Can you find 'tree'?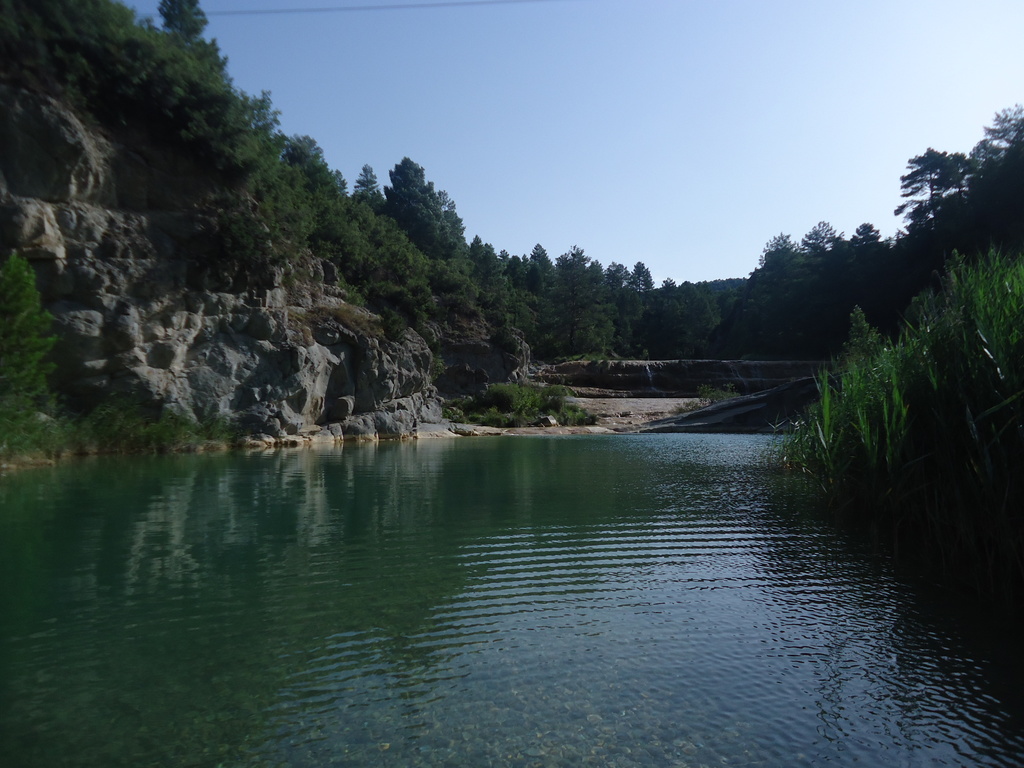
Yes, bounding box: 895, 145, 975, 250.
